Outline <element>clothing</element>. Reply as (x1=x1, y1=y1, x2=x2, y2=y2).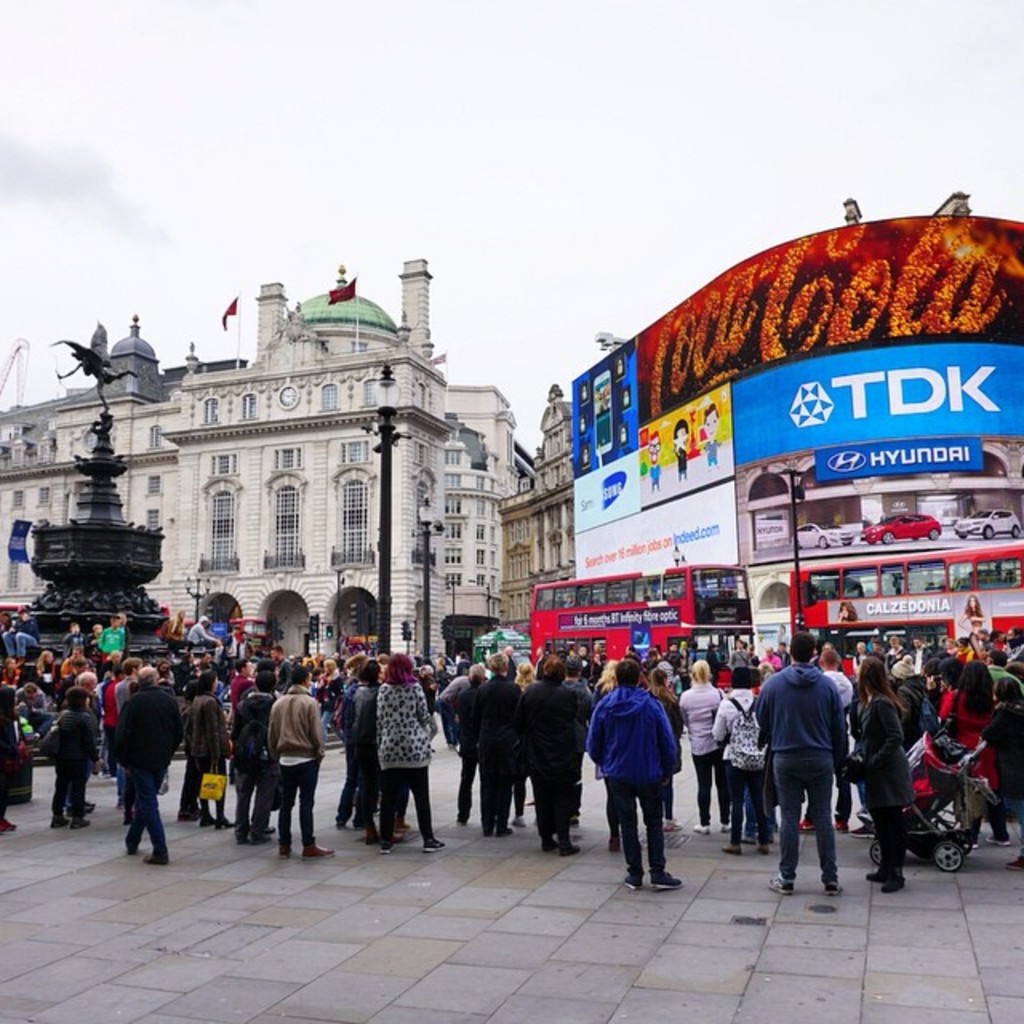
(x1=339, y1=683, x2=373, y2=818).
